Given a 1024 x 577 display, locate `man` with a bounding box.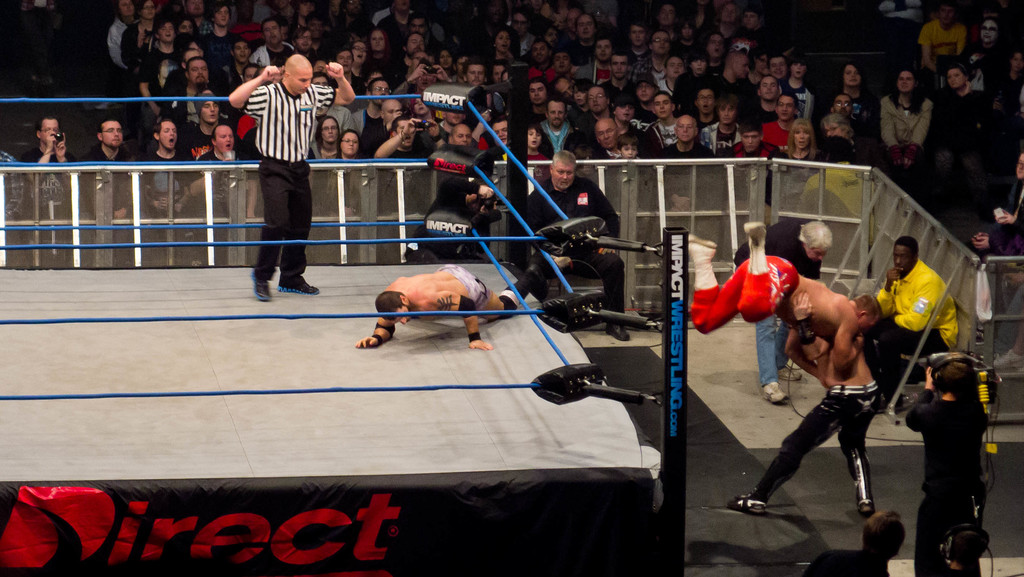
Located: l=345, t=257, r=540, b=358.
